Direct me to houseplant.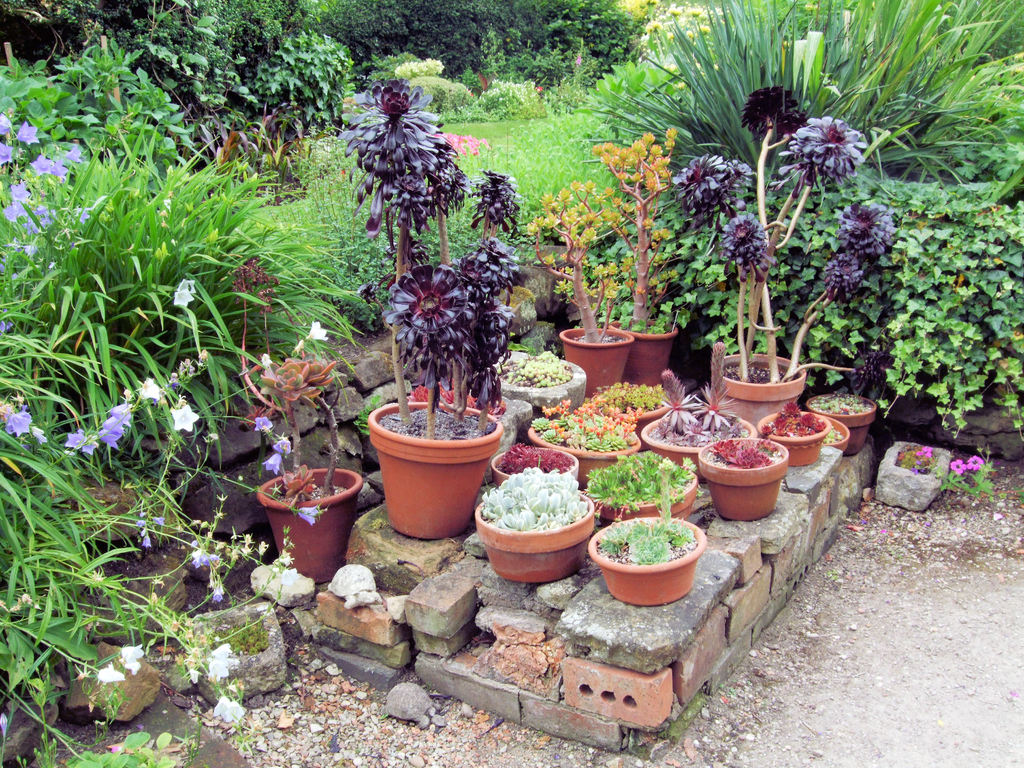
Direction: 473/468/604/593.
